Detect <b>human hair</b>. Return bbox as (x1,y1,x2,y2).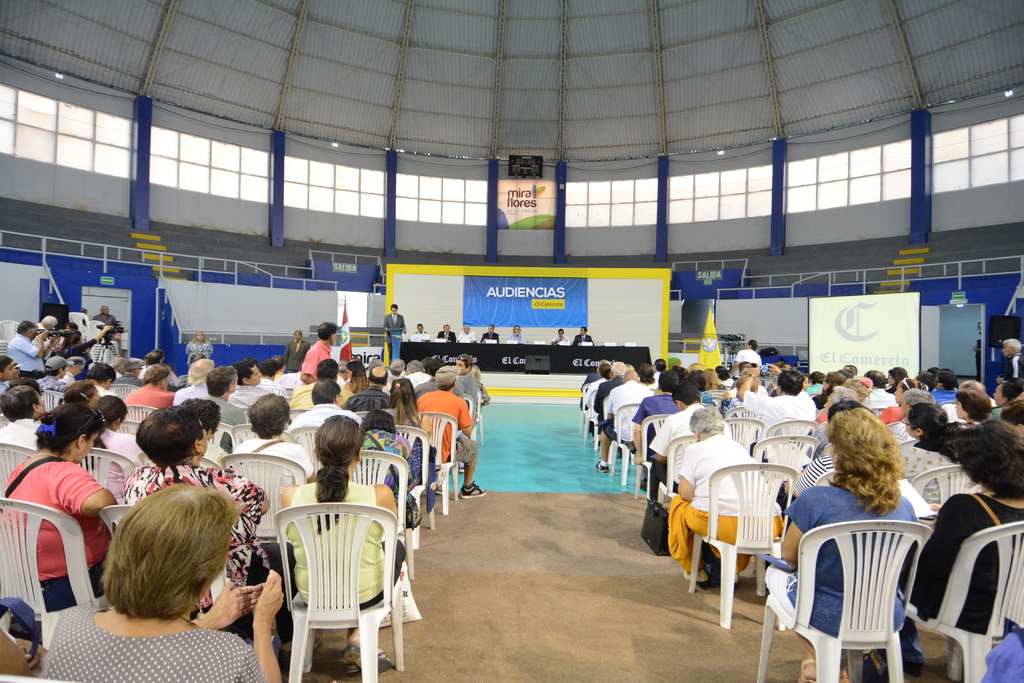
(90,392,127,428).
